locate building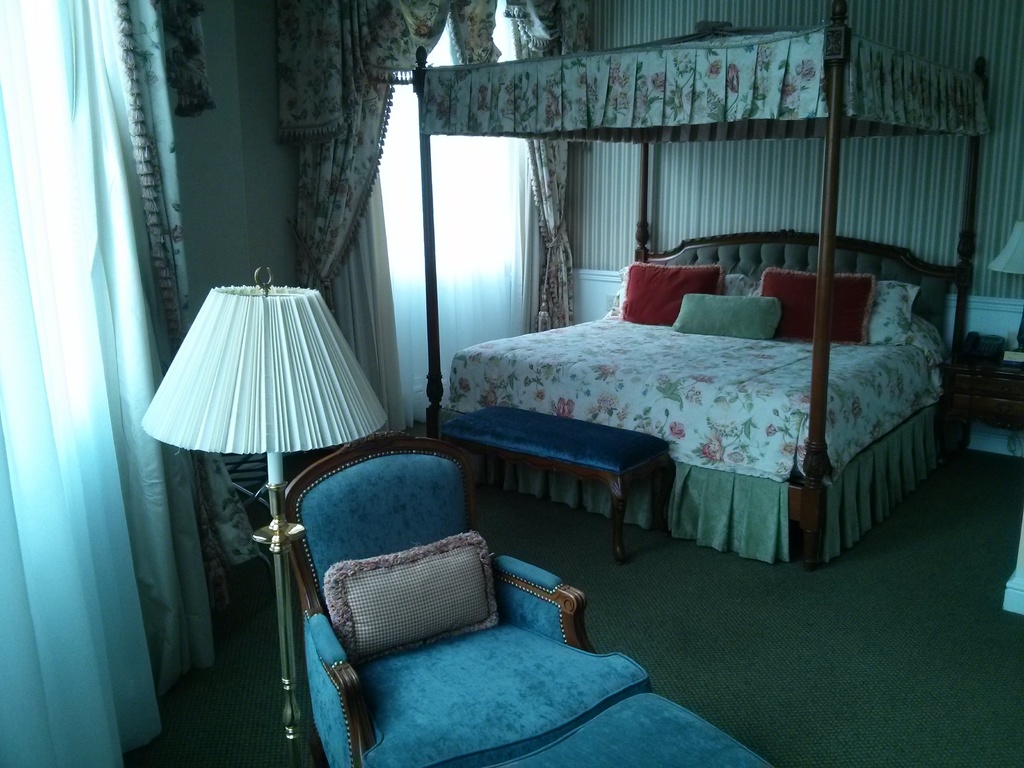
0/0/1023/767
